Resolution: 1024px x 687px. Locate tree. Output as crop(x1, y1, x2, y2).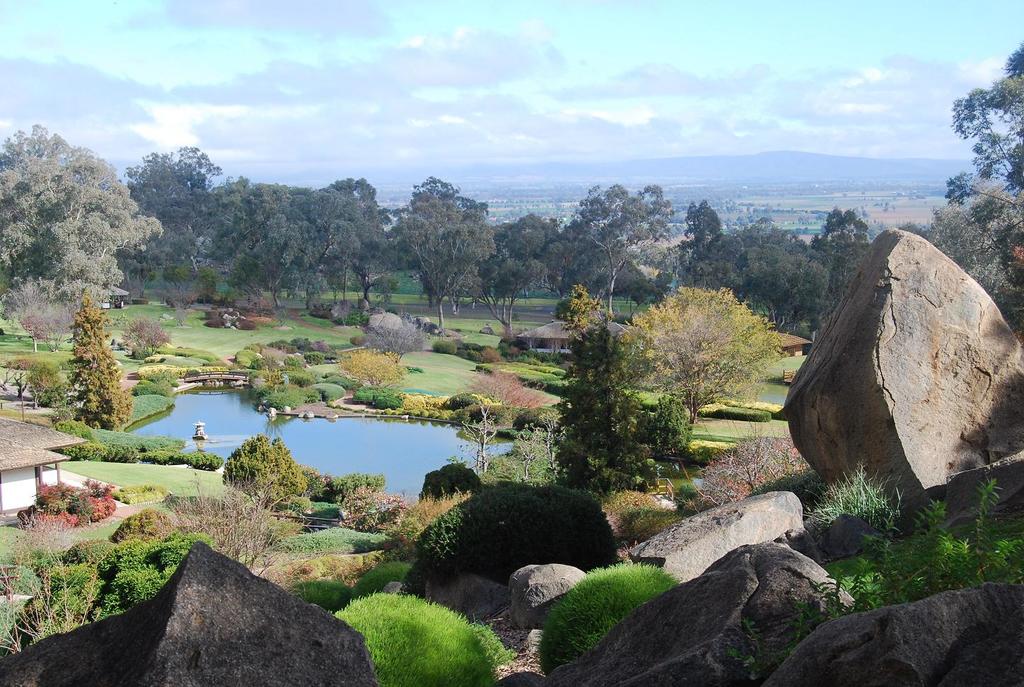
crop(221, 434, 312, 510).
